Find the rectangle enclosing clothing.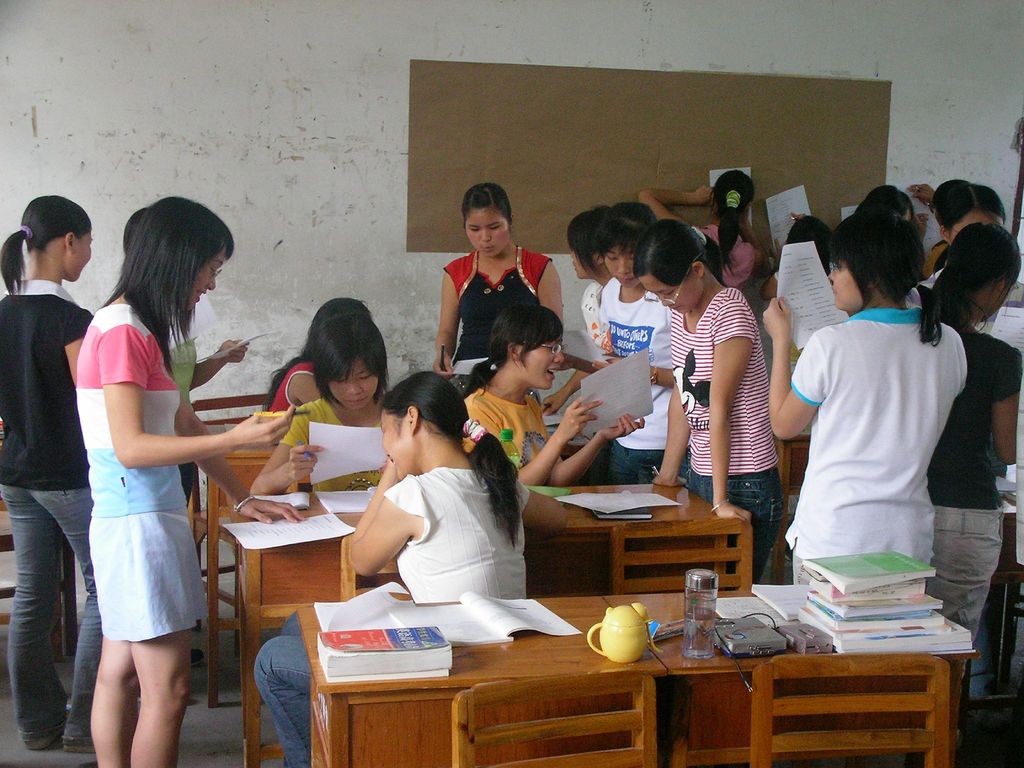
{"x1": 575, "y1": 280, "x2": 610, "y2": 353}.
